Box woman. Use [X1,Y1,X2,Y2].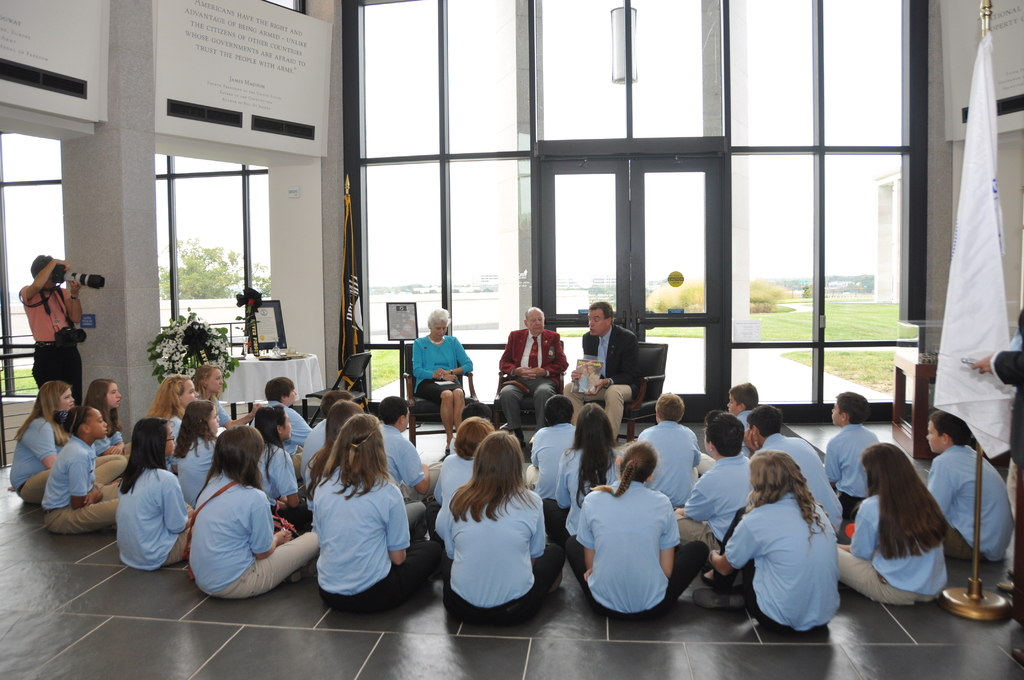
[554,402,623,539].
